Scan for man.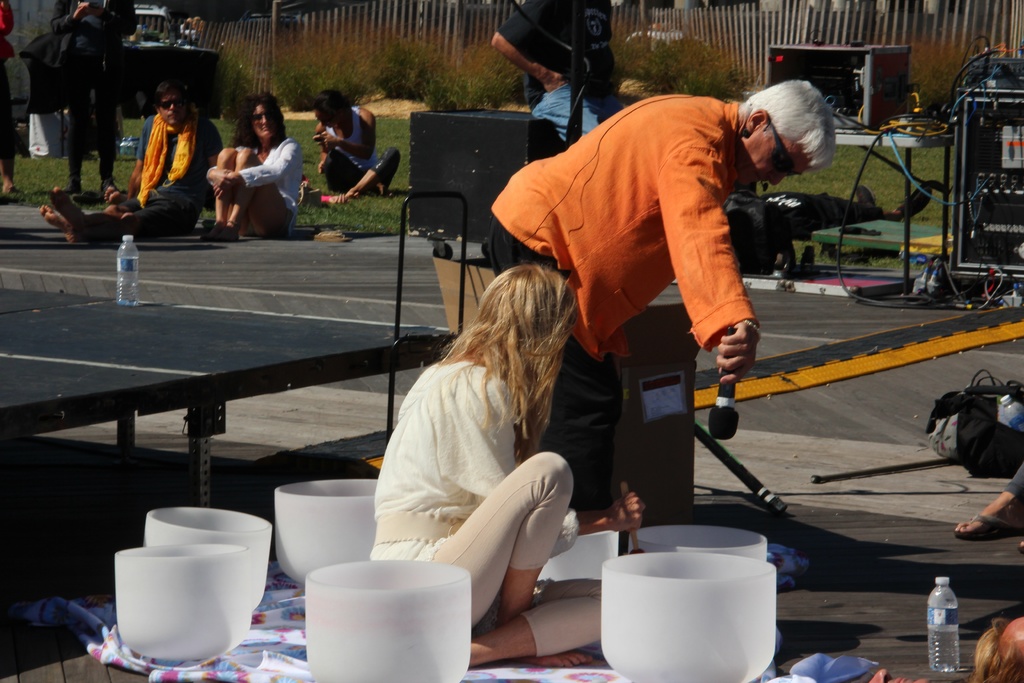
Scan result: <box>22,89,220,247</box>.
